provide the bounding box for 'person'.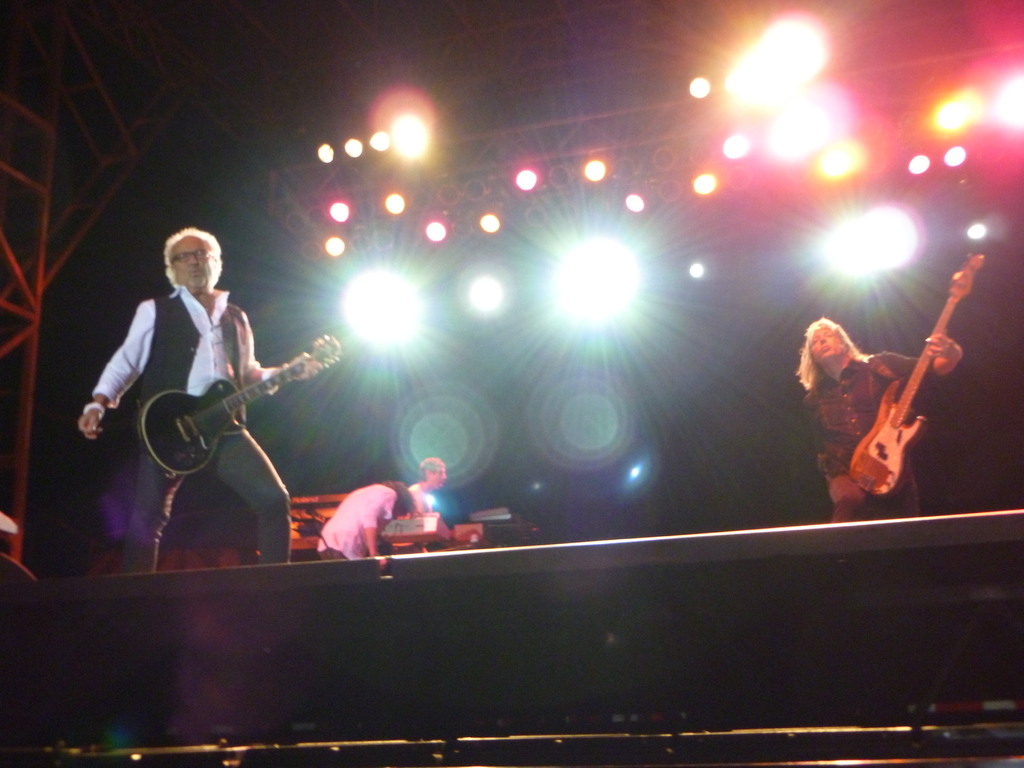
crop(114, 213, 321, 623).
